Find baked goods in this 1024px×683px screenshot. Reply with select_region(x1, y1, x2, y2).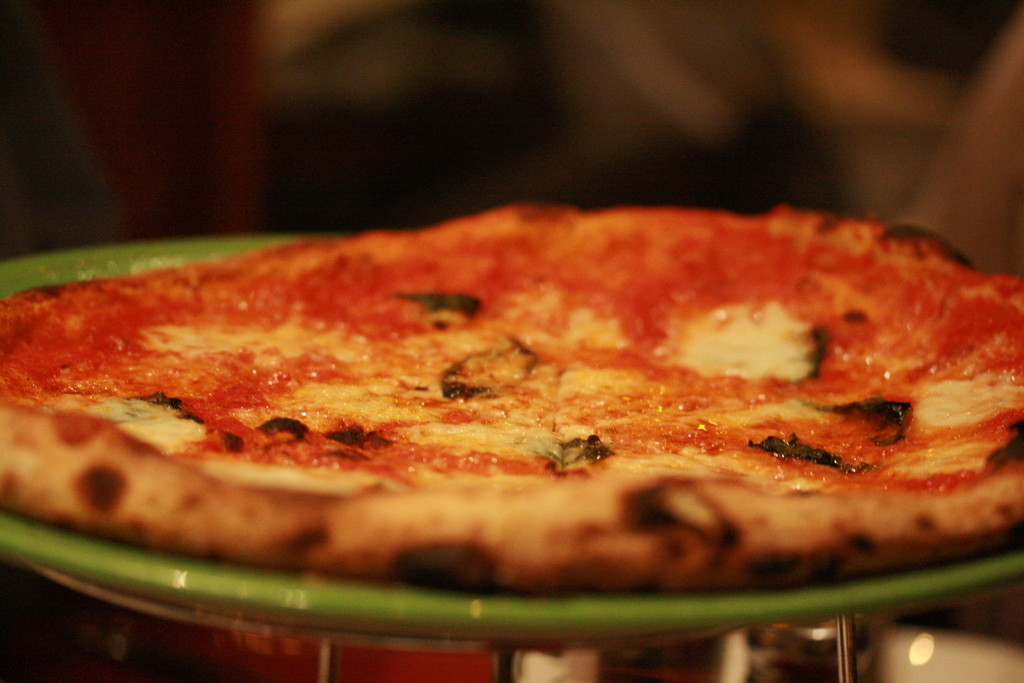
select_region(0, 197, 1023, 592).
